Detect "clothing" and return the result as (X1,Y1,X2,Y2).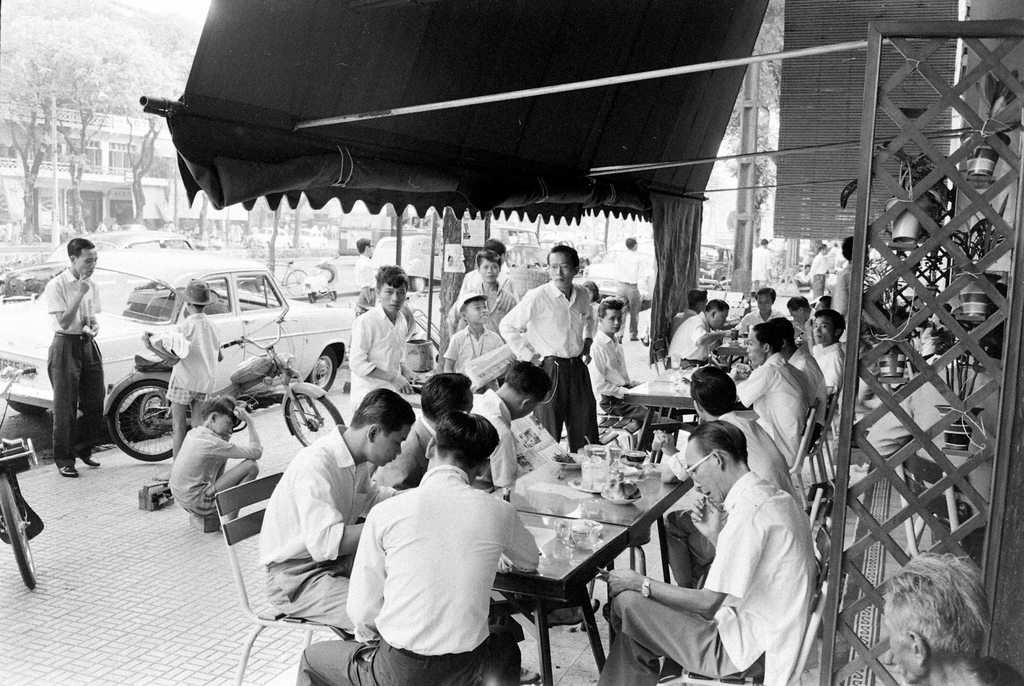
(442,283,519,340).
